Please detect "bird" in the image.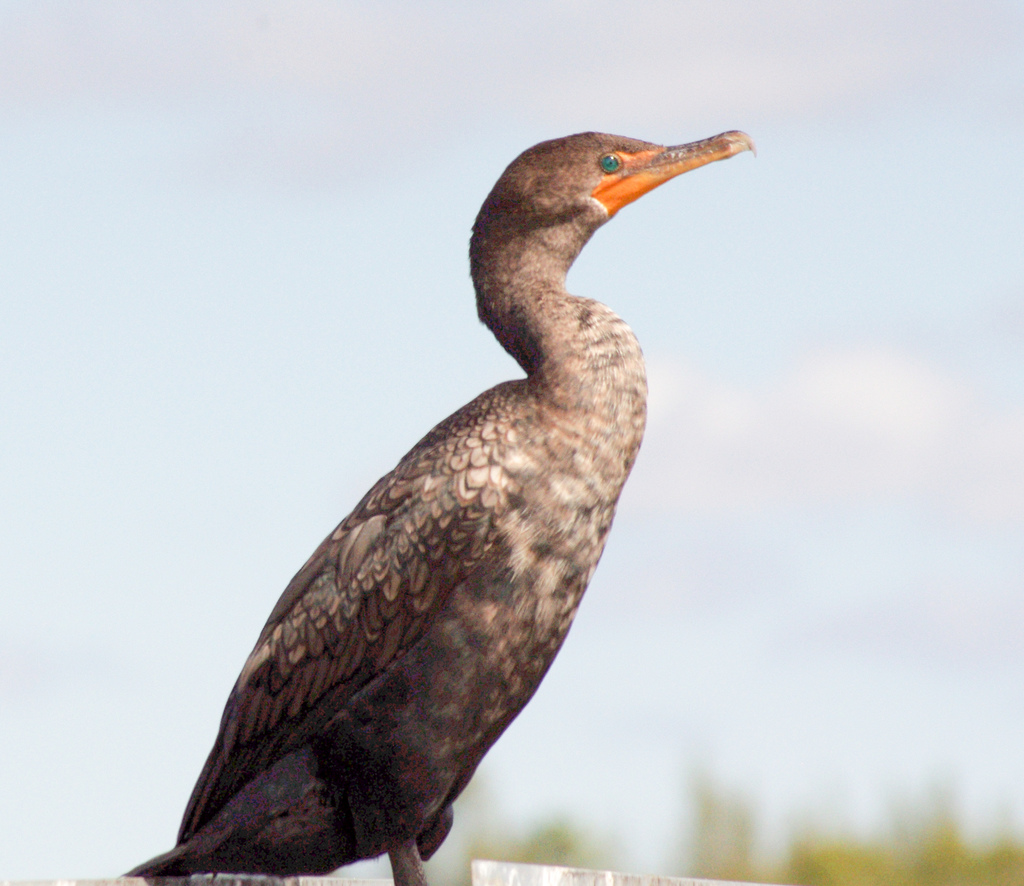
[150,112,774,885].
